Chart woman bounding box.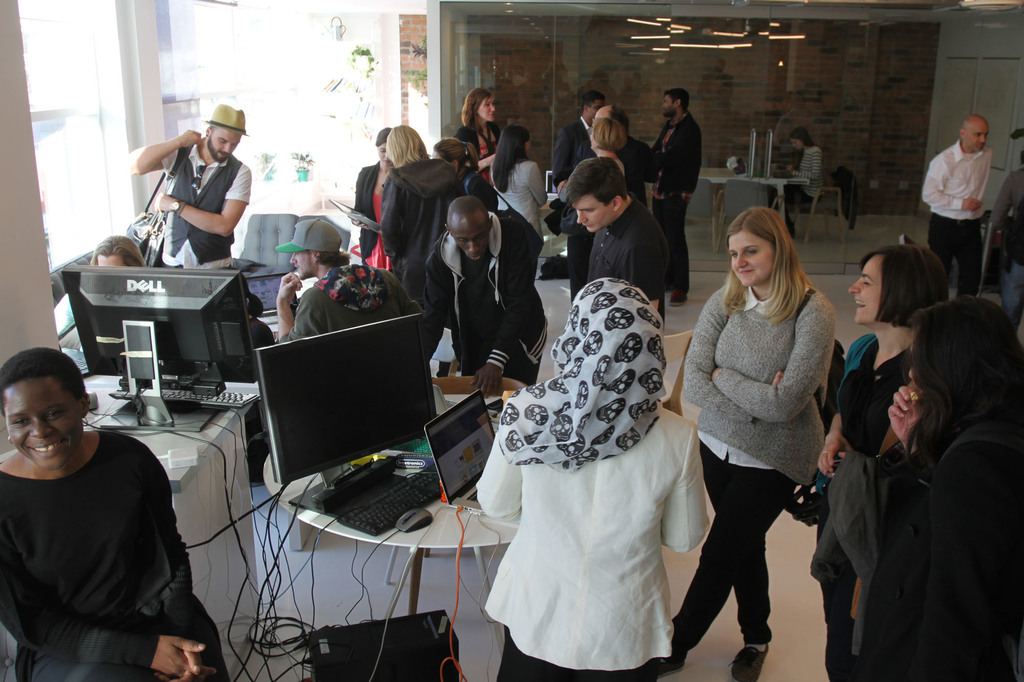
Charted: <bbox>868, 297, 1023, 681</bbox>.
